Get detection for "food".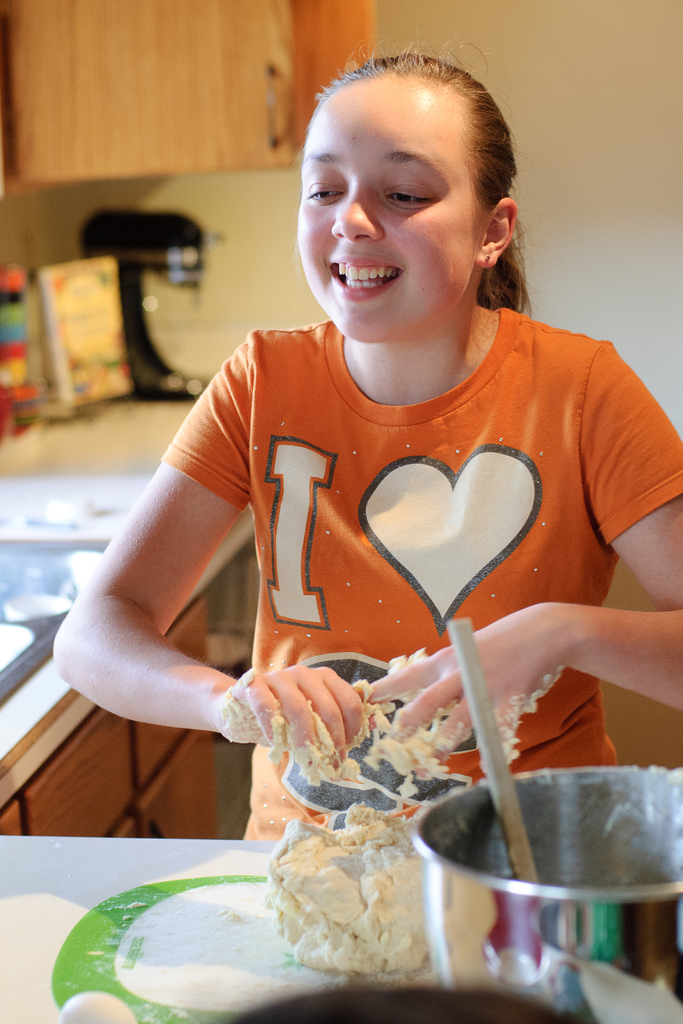
Detection: box=[268, 802, 428, 971].
